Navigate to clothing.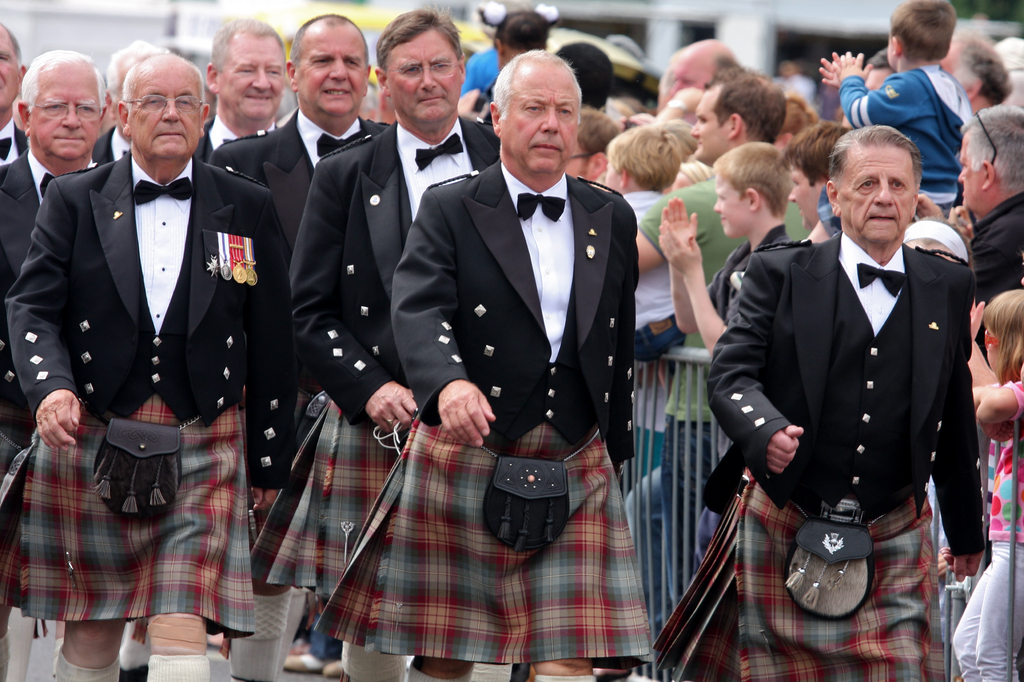
Navigation target: (left=317, top=154, right=659, bottom=666).
